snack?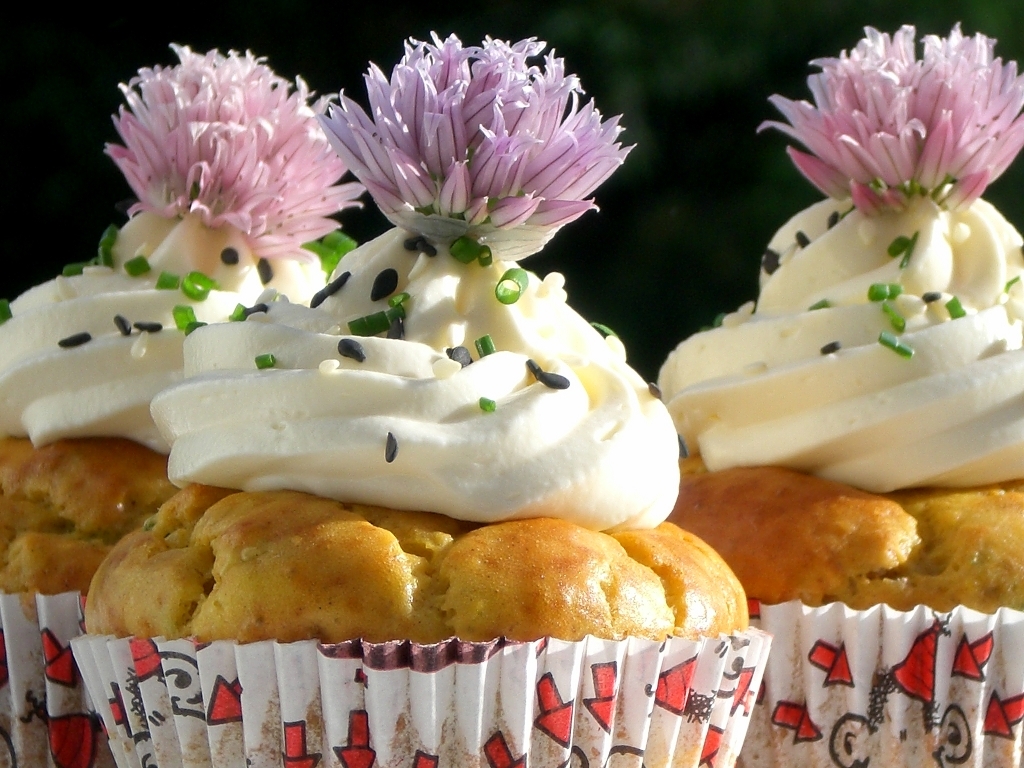
(653, 34, 1023, 767)
